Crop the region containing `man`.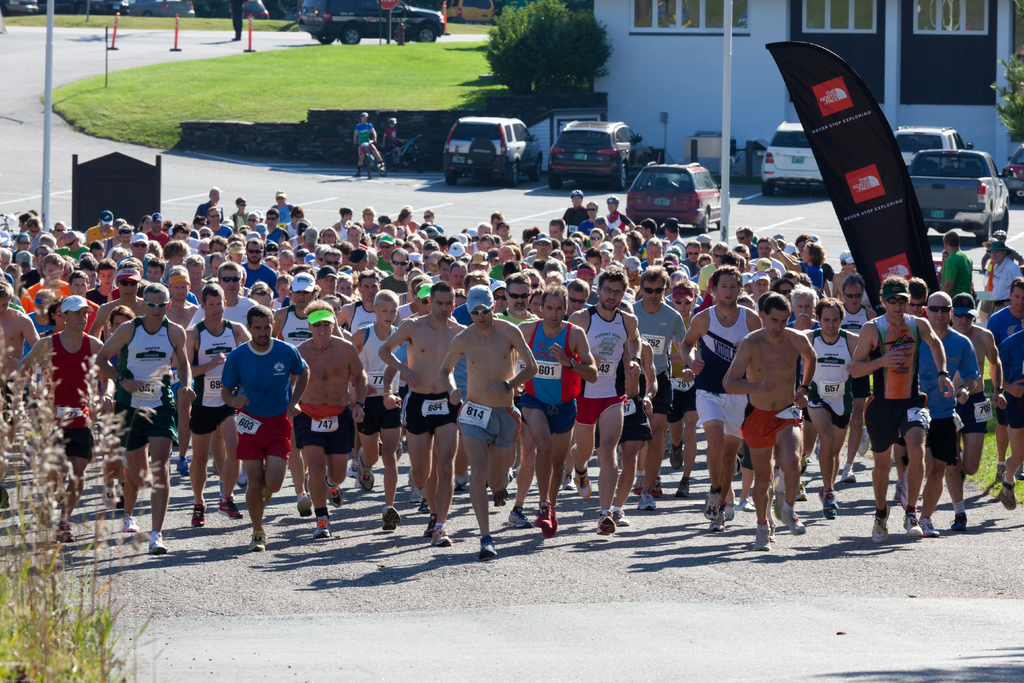
Crop region: [x1=237, y1=236, x2=278, y2=299].
